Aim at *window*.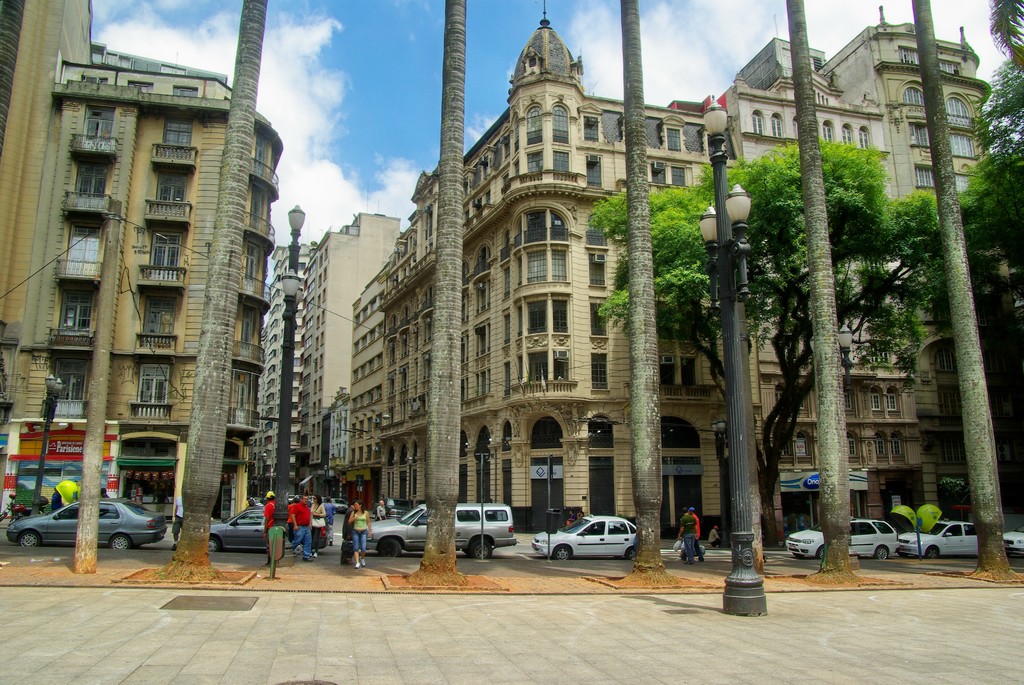
Aimed at [149, 171, 188, 209].
